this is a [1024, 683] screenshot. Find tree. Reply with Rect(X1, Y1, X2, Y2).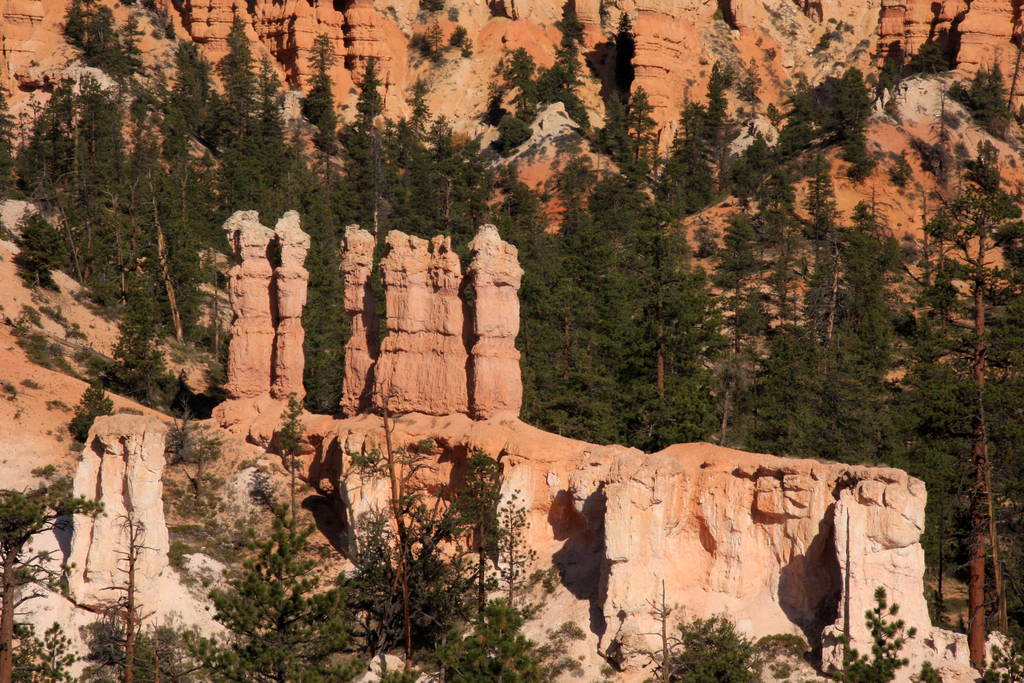
Rect(136, 628, 220, 682).
